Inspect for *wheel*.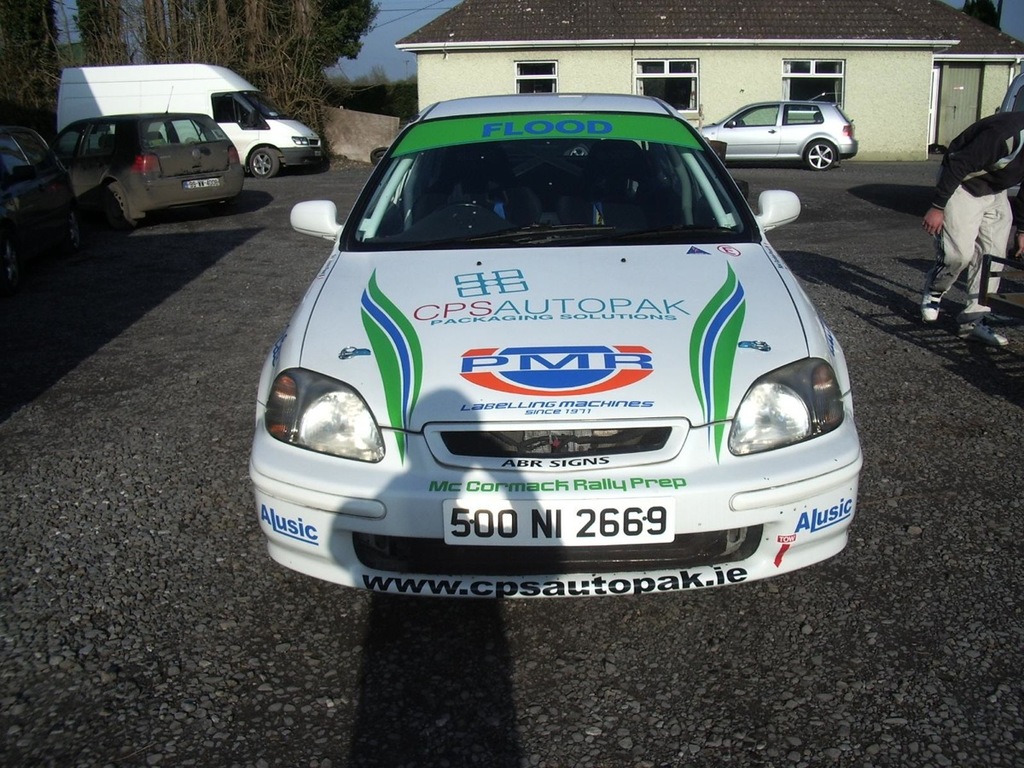
Inspection: l=800, t=139, r=841, b=171.
